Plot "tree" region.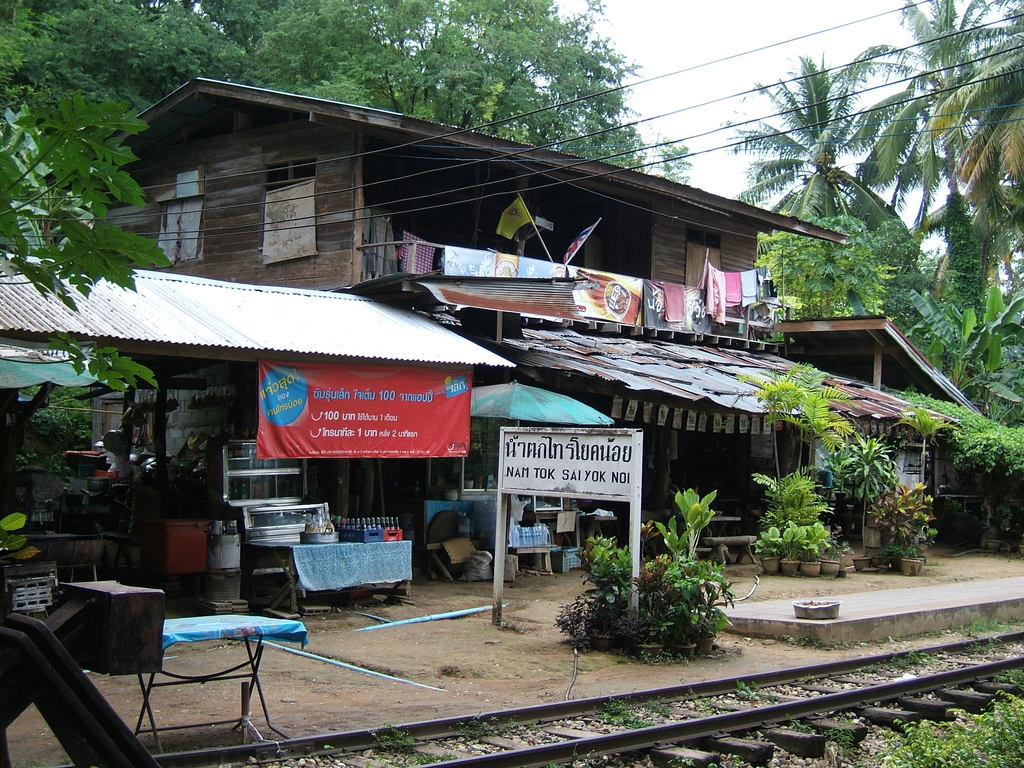
Plotted at Rect(893, 273, 1023, 526).
